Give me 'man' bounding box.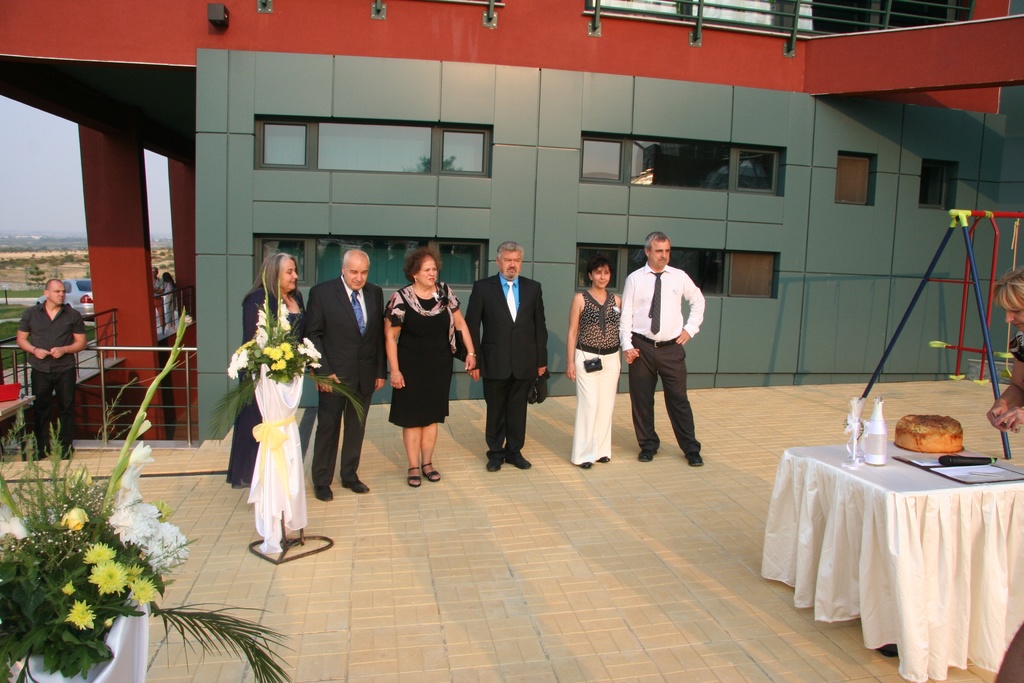
BBox(12, 279, 93, 460).
